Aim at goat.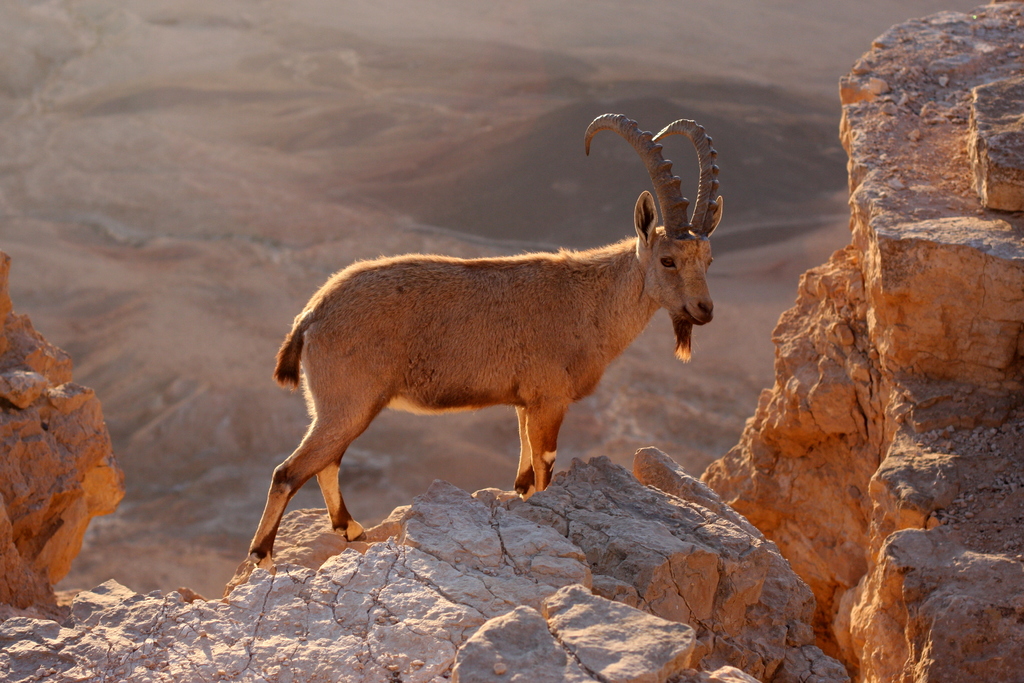
Aimed at <bbox>255, 114, 726, 564</bbox>.
